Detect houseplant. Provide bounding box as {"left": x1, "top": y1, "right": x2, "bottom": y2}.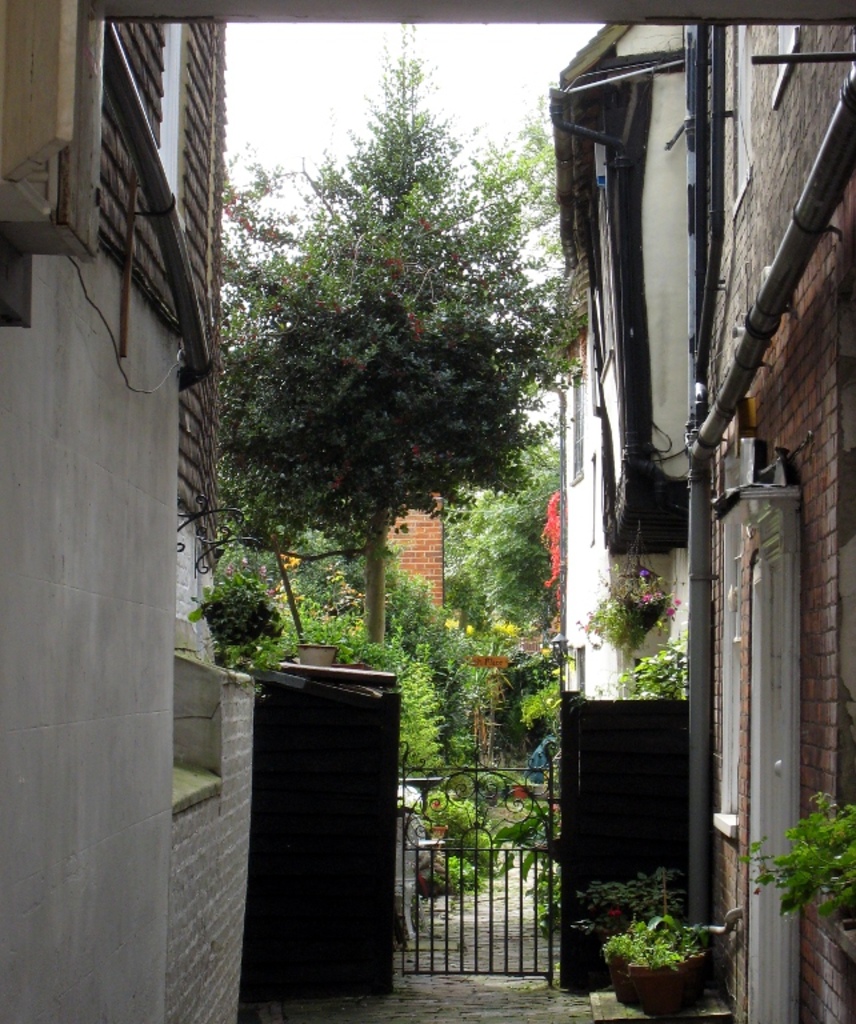
{"left": 760, "top": 795, "right": 855, "bottom": 927}.
